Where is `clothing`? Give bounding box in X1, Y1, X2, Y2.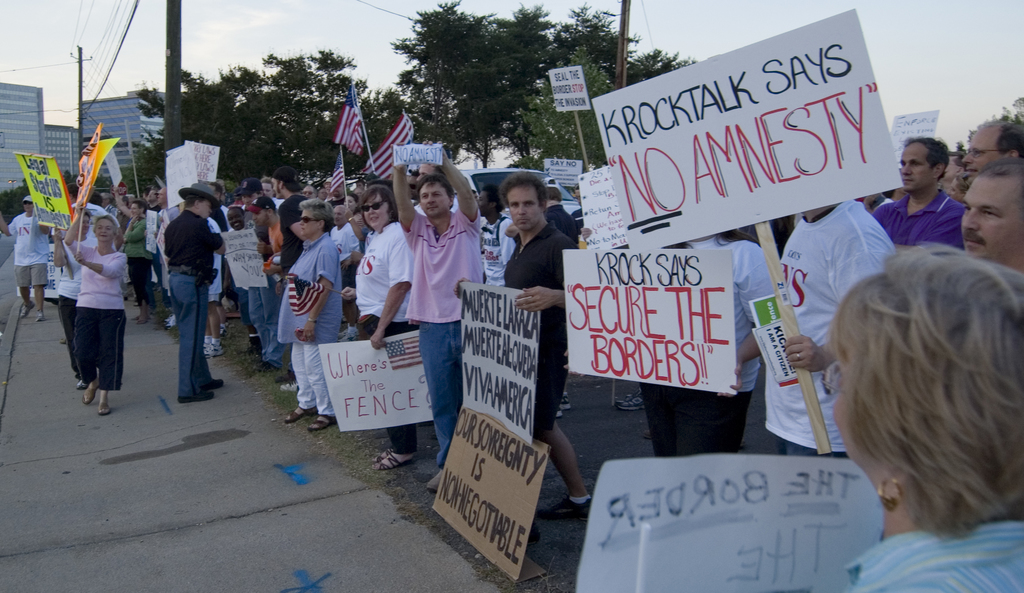
47, 197, 124, 393.
